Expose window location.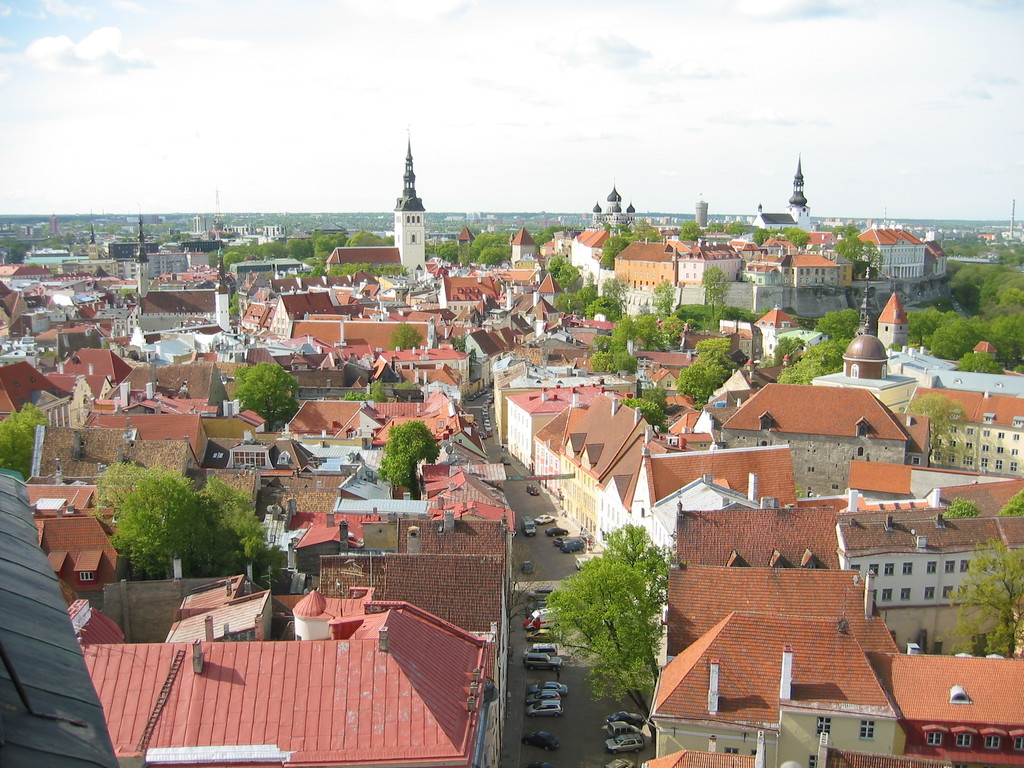
Exposed at pyautogui.locateOnScreen(982, 444, 989, 454).
